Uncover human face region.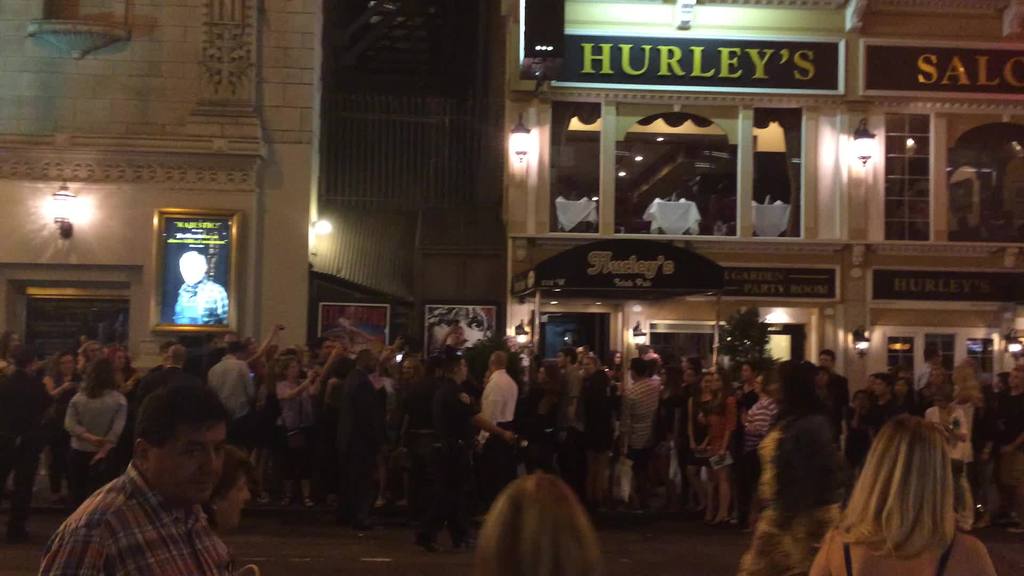
Uncovered: [221,473,250,525].
